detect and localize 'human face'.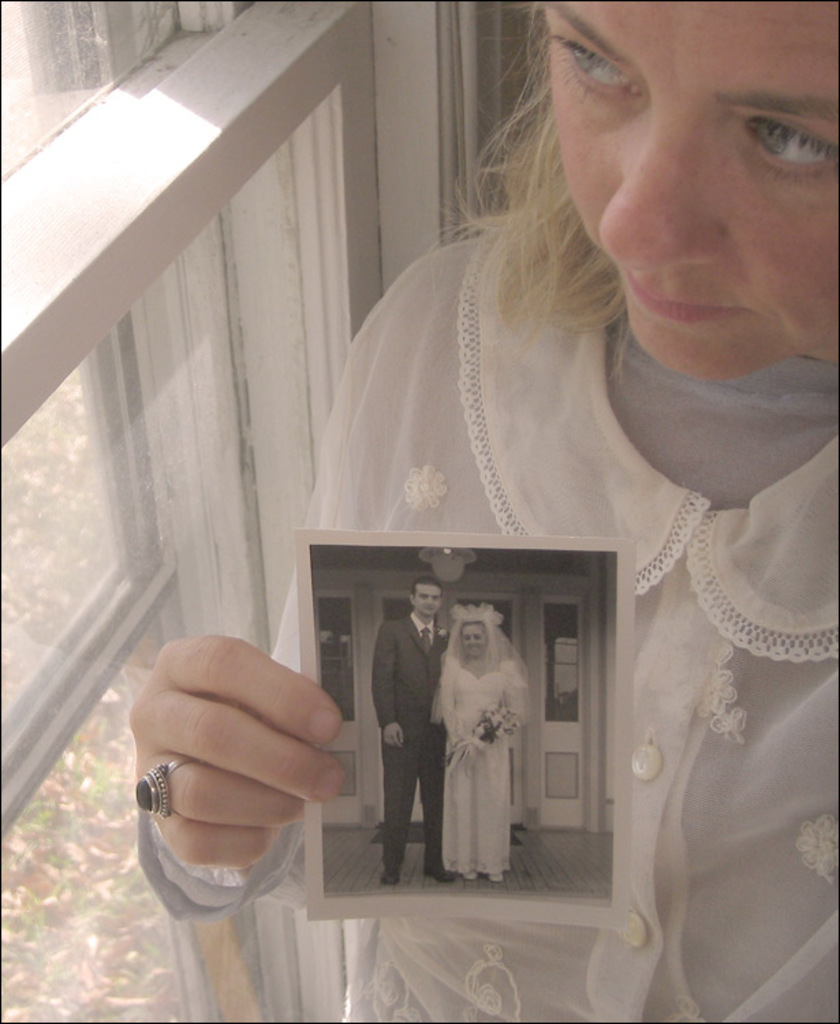
Localized at (x1=414, y1=587, x2=437, y2=612).
